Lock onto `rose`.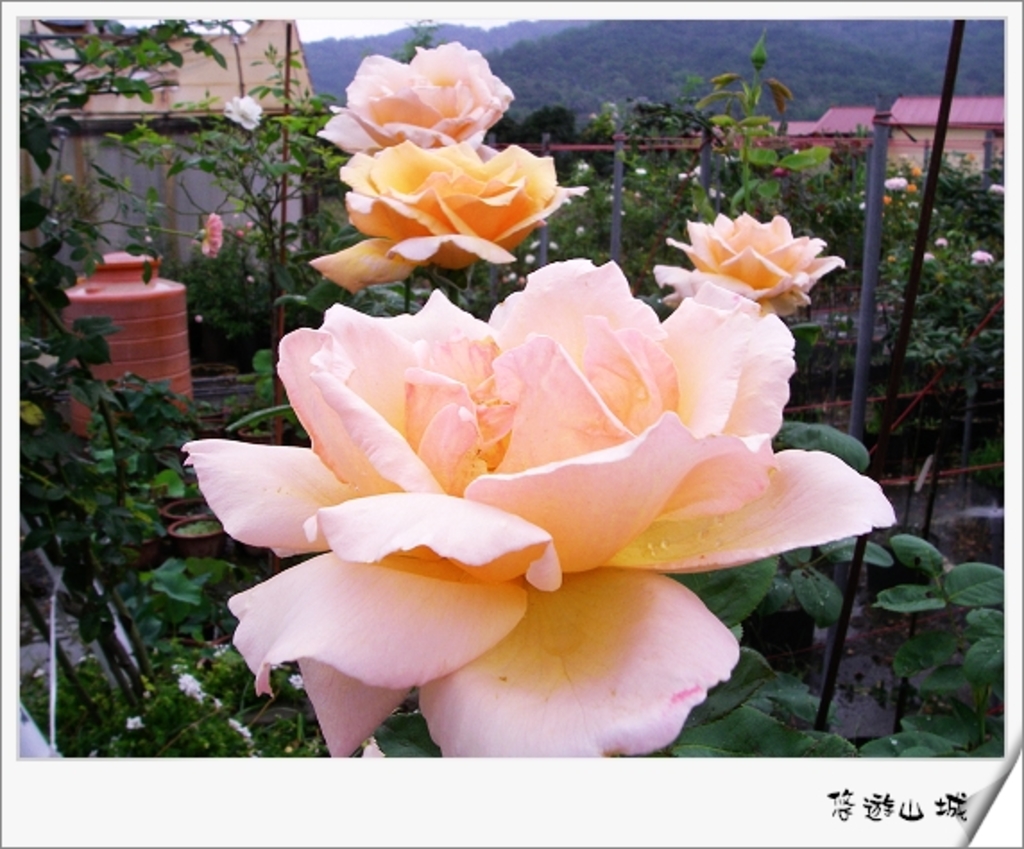
Locked: [319, 39, 517, 158].
